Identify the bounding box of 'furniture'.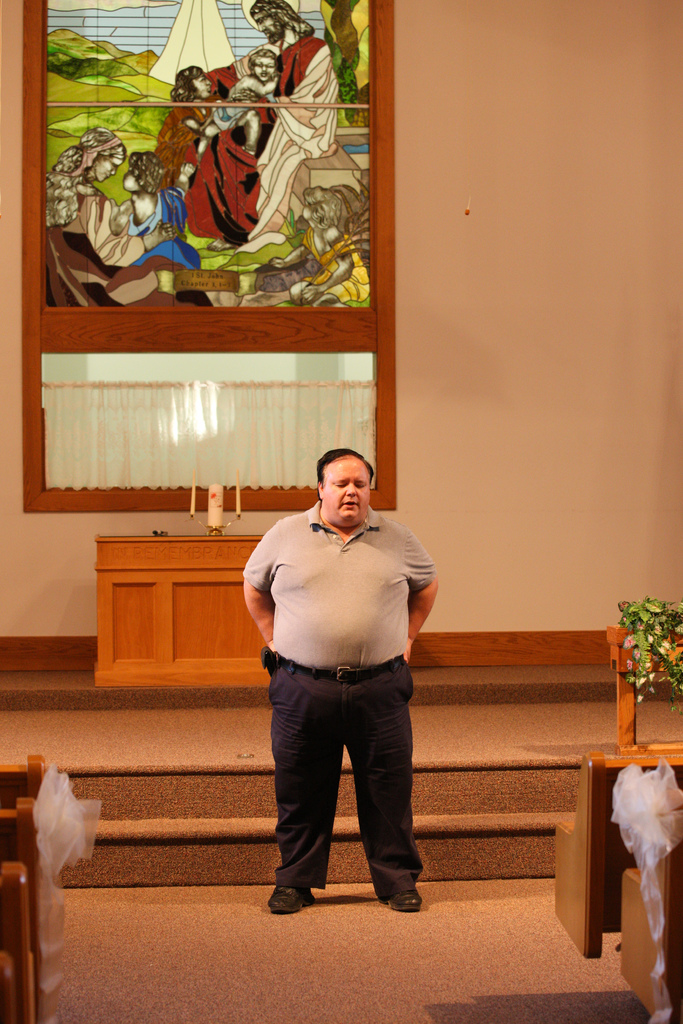
<bbox>552, 747, 682, 960</bbox>.
